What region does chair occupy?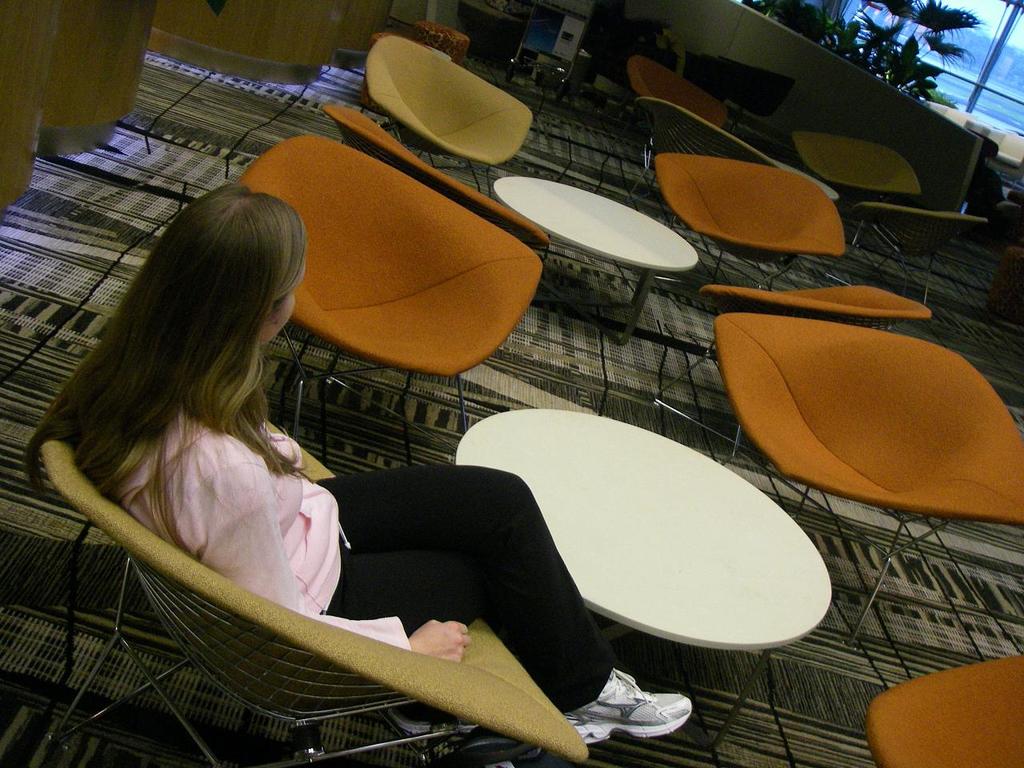
638:98:838:202.
